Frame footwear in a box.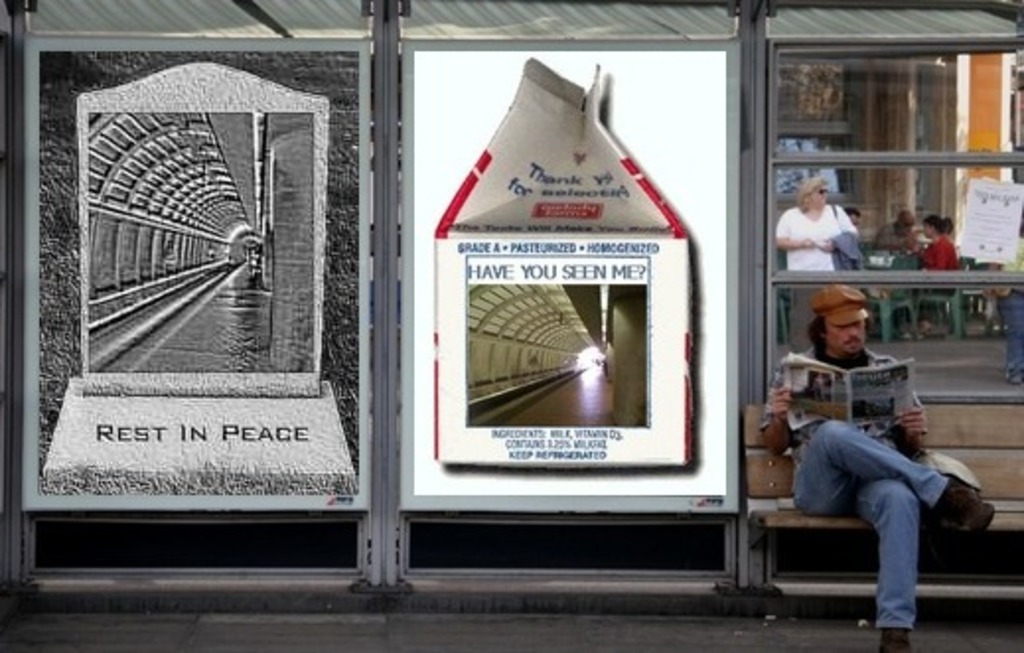
878:629:908:651.
